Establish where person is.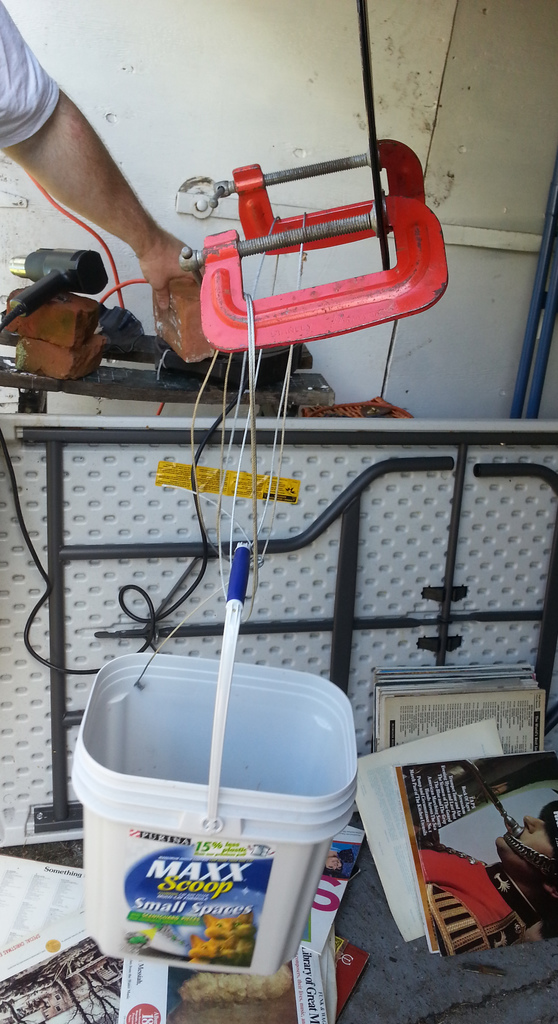
Established at left=423, top=800, right=557, bottom=956.
